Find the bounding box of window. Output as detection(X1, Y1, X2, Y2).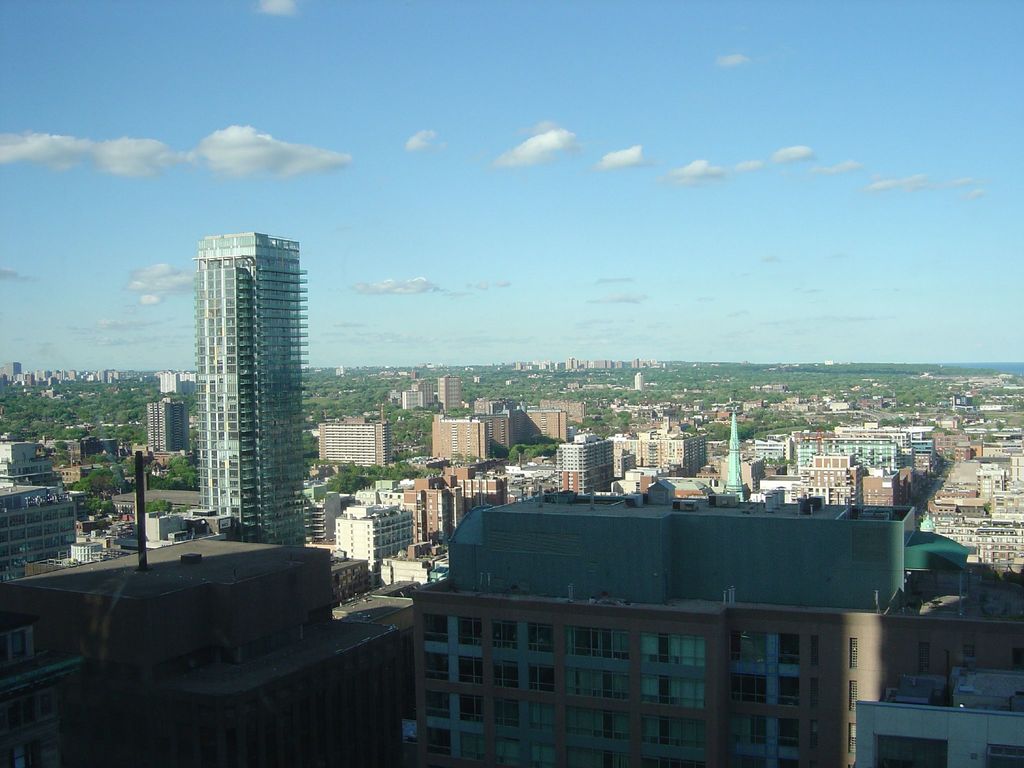
detection(567, 709, 634, 740).
